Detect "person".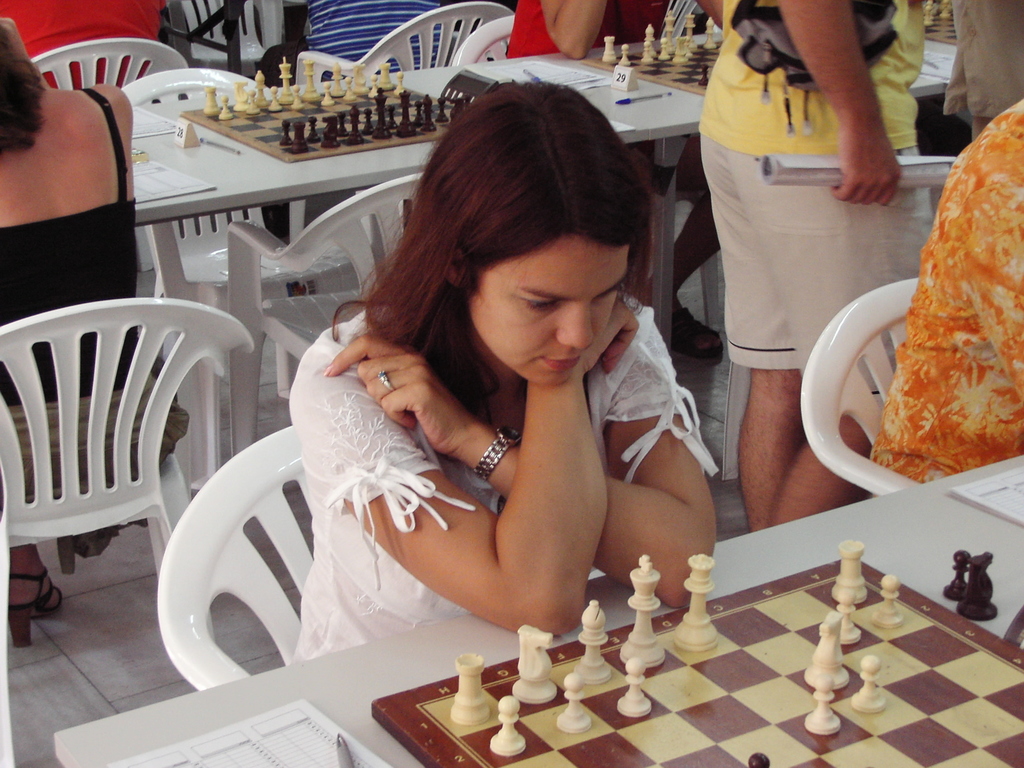
Detected at [504, 0, 674, 65].
